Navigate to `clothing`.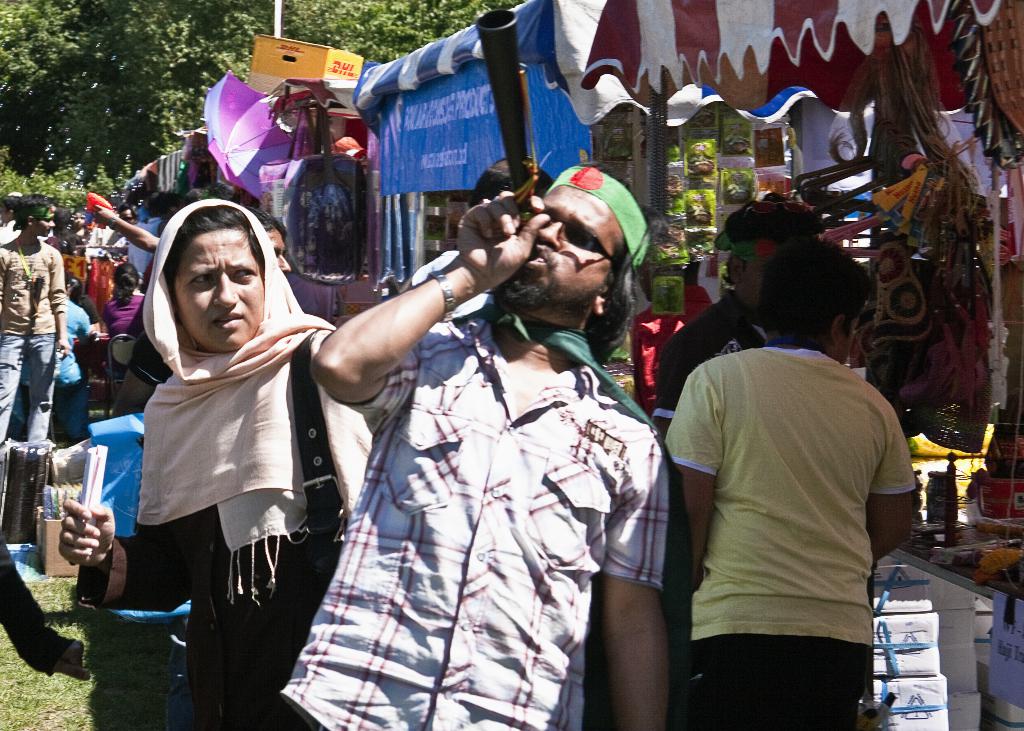
Navigation target: 653/284/767/439.
